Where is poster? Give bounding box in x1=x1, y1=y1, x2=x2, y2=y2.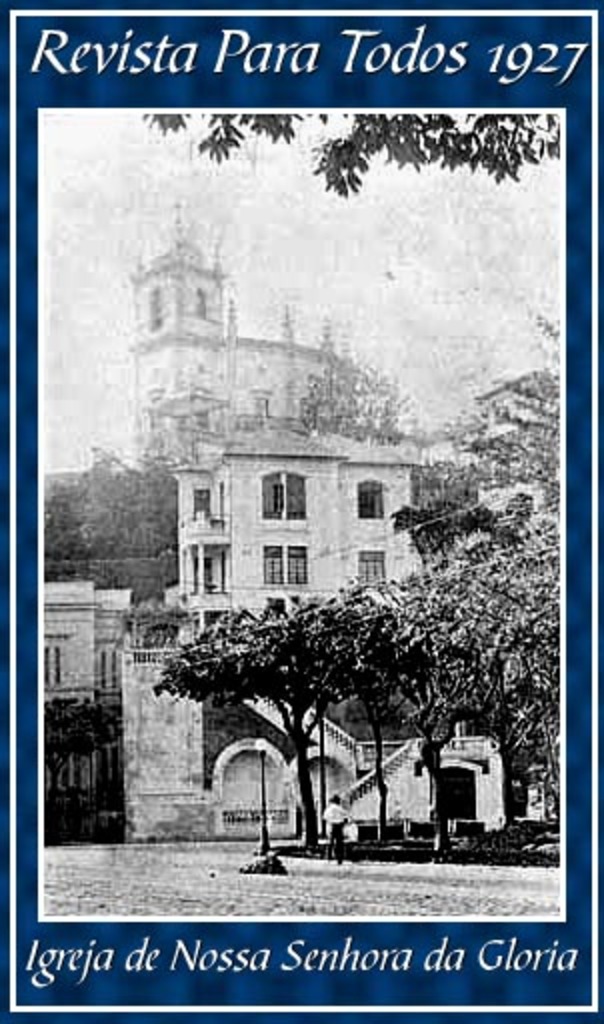
x1=0, y1=0, x2=602, y2=1022.
